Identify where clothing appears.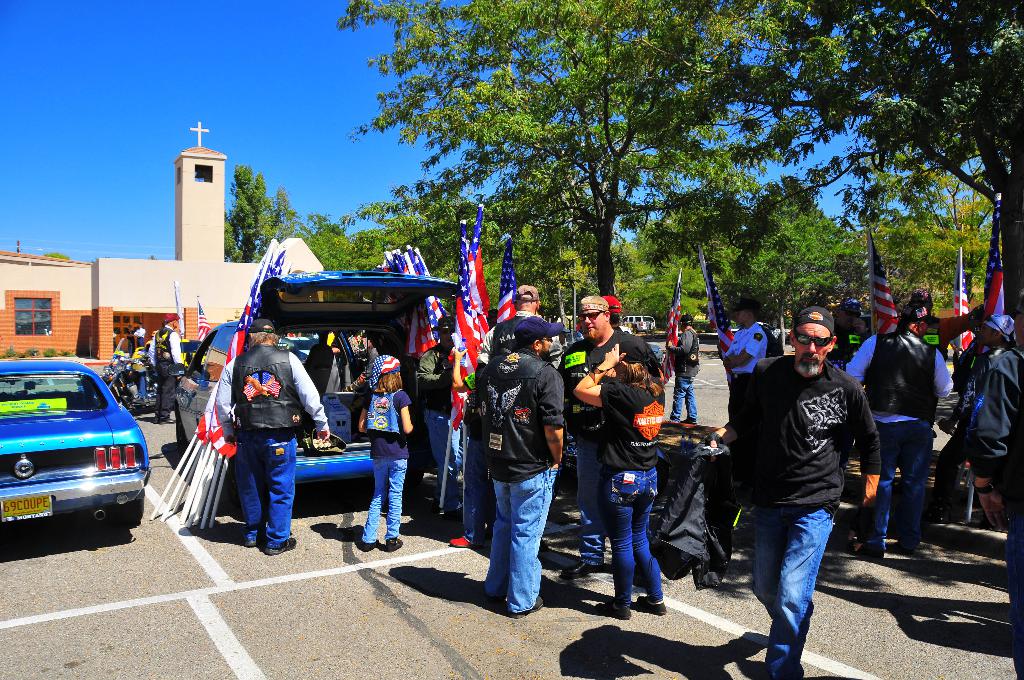
Appears at {"left": 740, "top": 318, "right": 881, "bottom": 617}.
